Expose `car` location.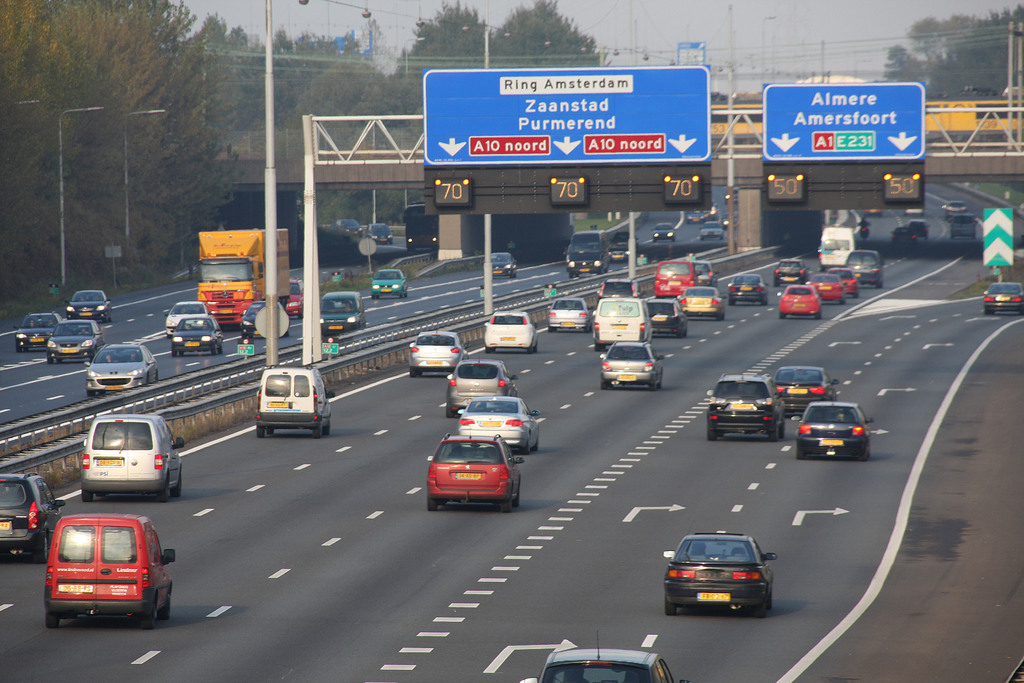
Exposed at box=[645, 297, 689, 336].
